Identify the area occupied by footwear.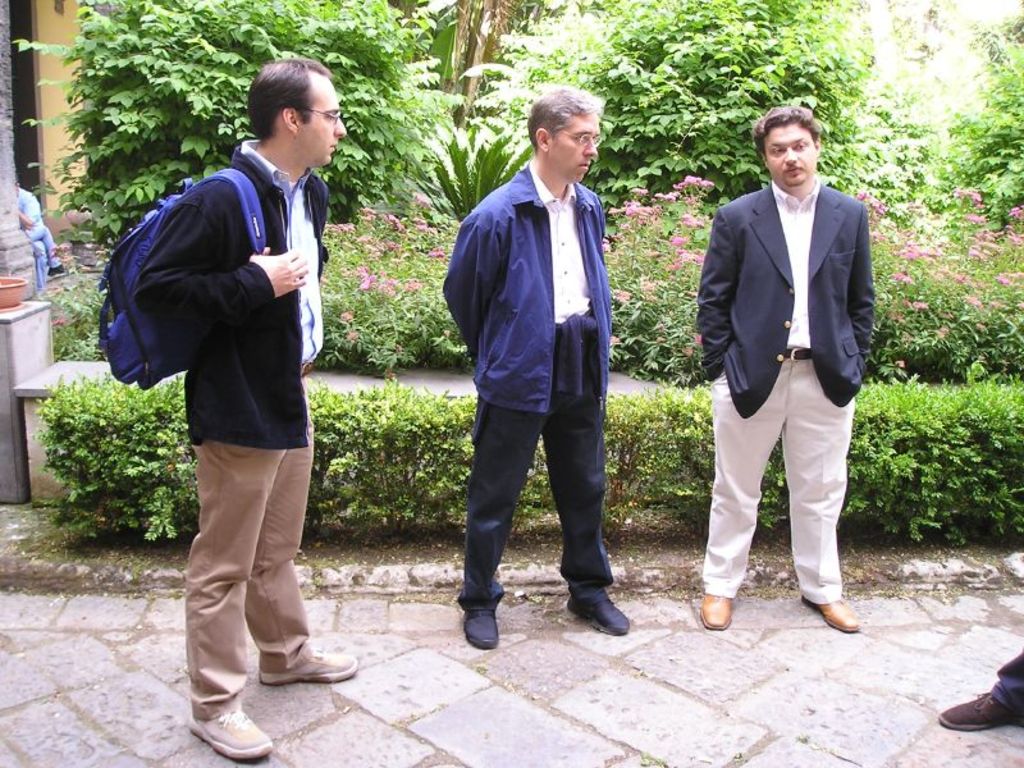
Area: <region>931, 690, 1016, 736</region>.
